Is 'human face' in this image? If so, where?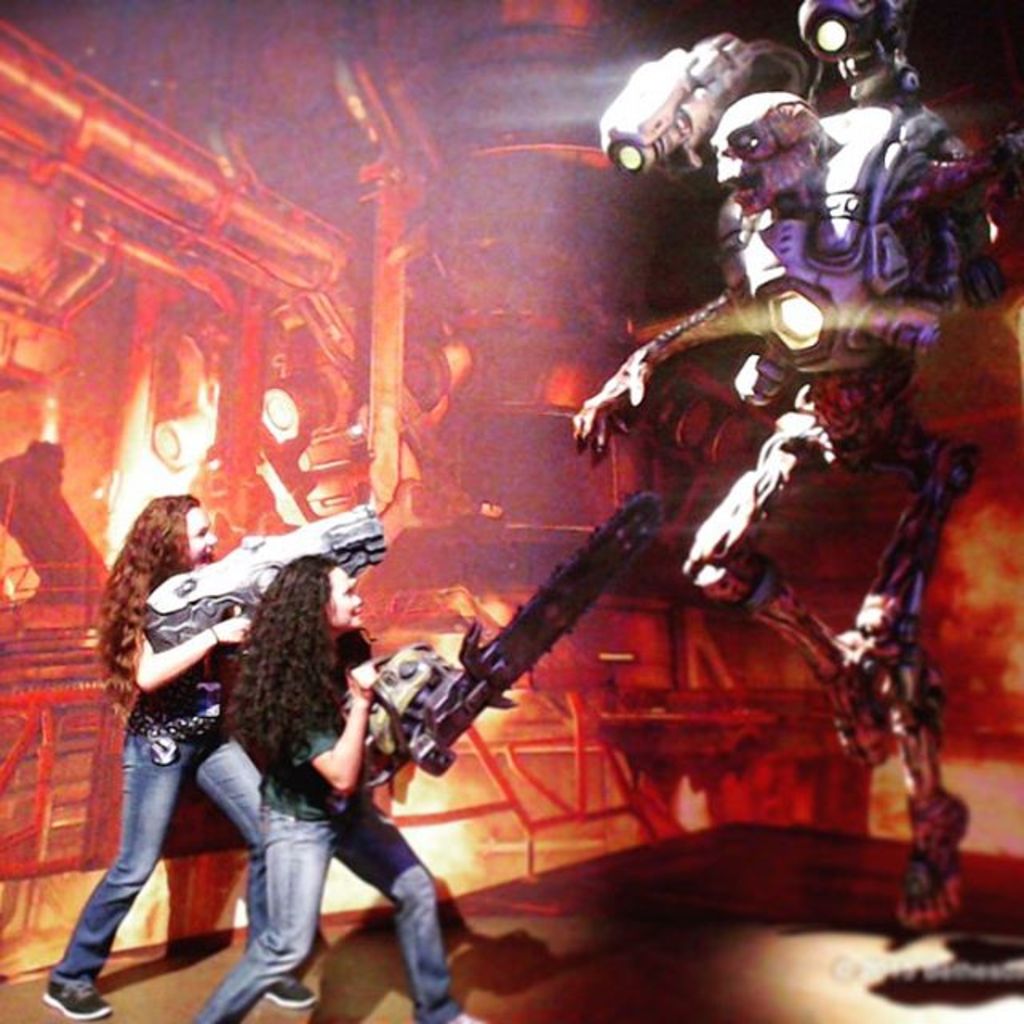
Yes, at [x1=184, y1=504, x2=216, y2=558].
